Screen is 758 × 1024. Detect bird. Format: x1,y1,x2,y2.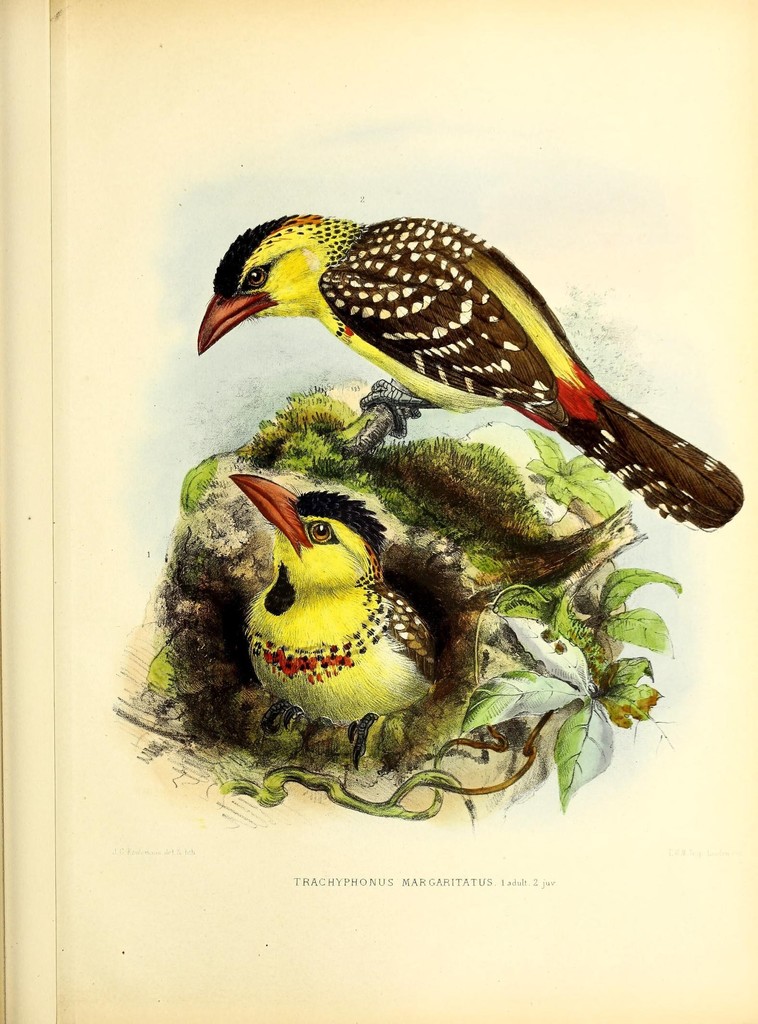
221,473,446,741.
